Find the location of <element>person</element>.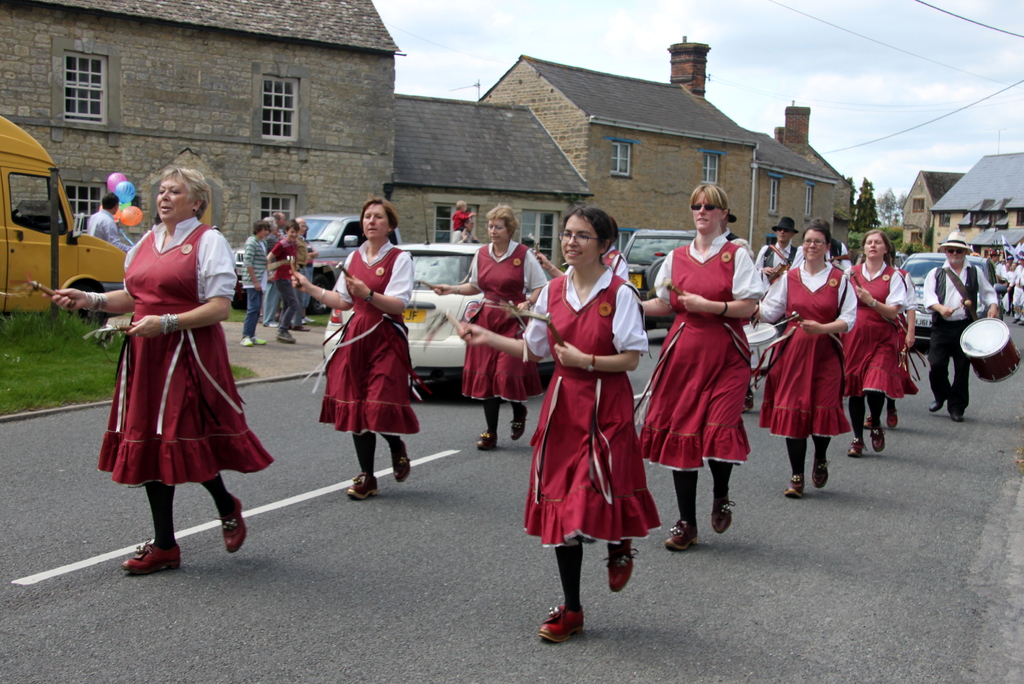
Location: Rect(433, 206, 545, 448).
